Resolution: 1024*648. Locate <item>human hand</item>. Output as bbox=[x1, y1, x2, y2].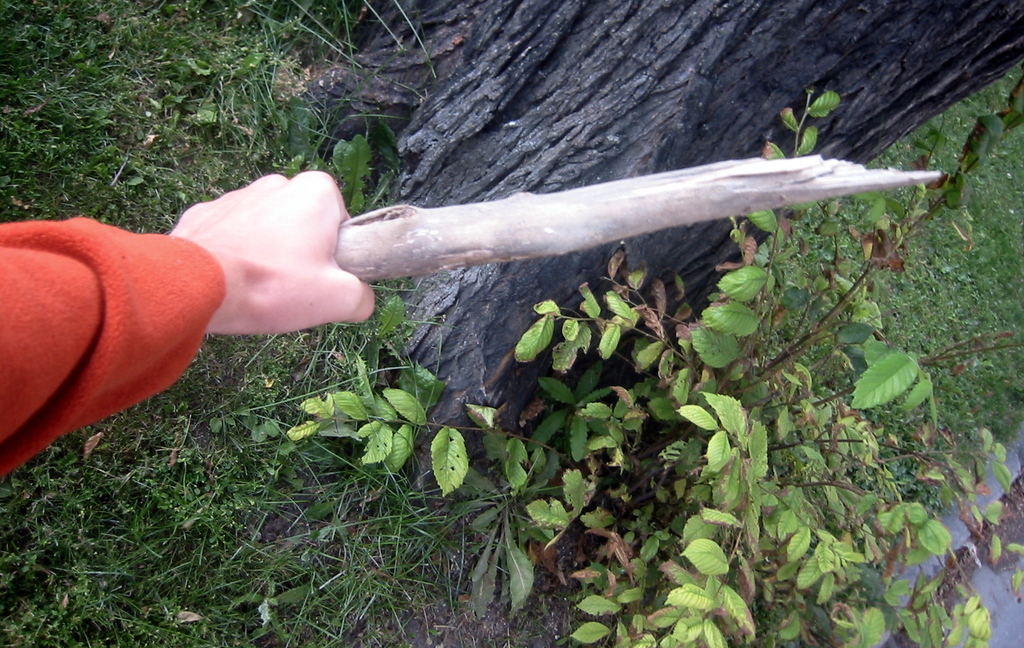
bbox=[168, 162, 363, 359].
